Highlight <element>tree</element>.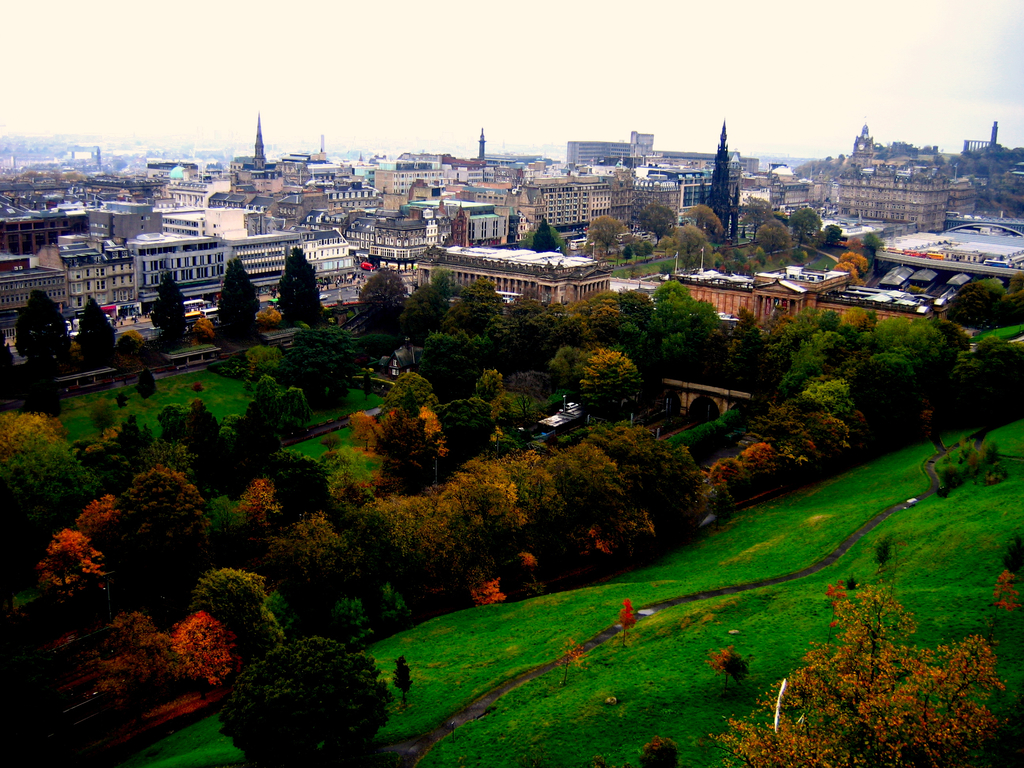
Highlighted region: 825, 224, 844, 241.
